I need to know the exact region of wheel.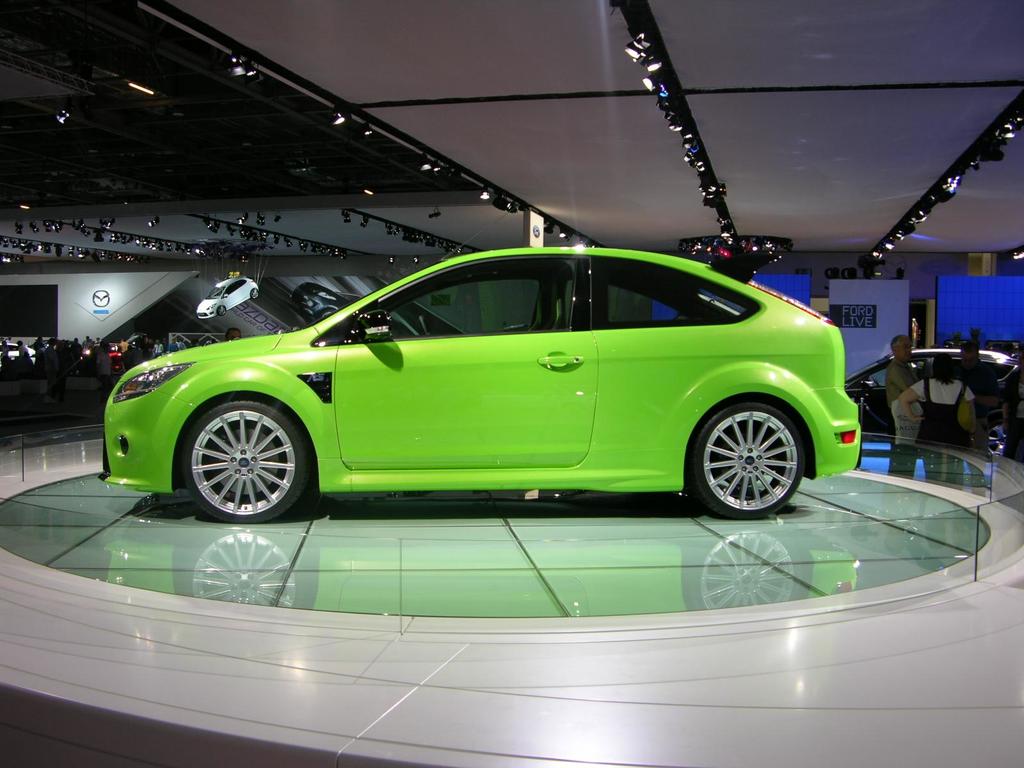
Region: <region>181, 400, 312, 520</region>.
